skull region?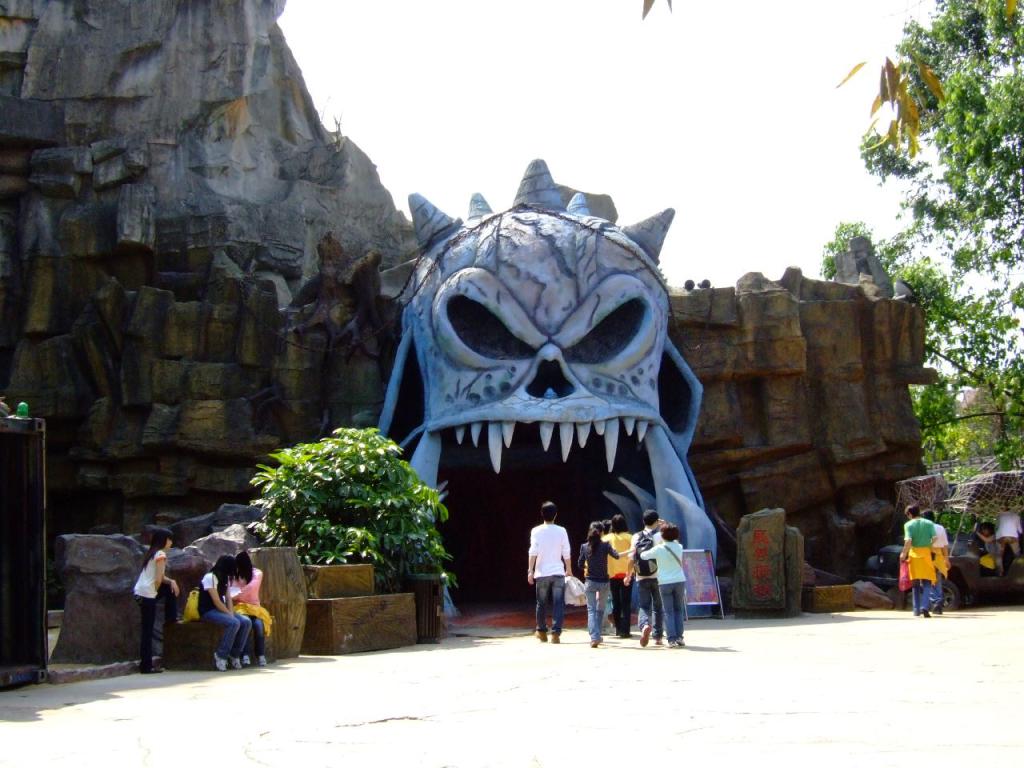
[416, 218, 702, 573]
